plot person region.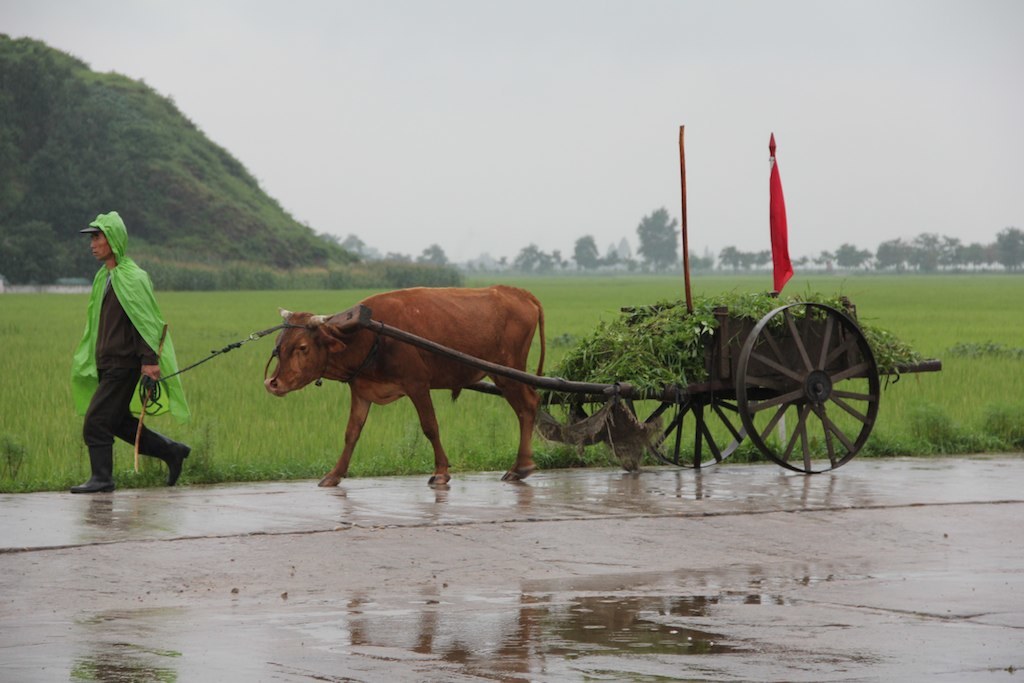
Plotted at {"x1": 71, "y1": 199, "x2": 169, "y2": 502}.
